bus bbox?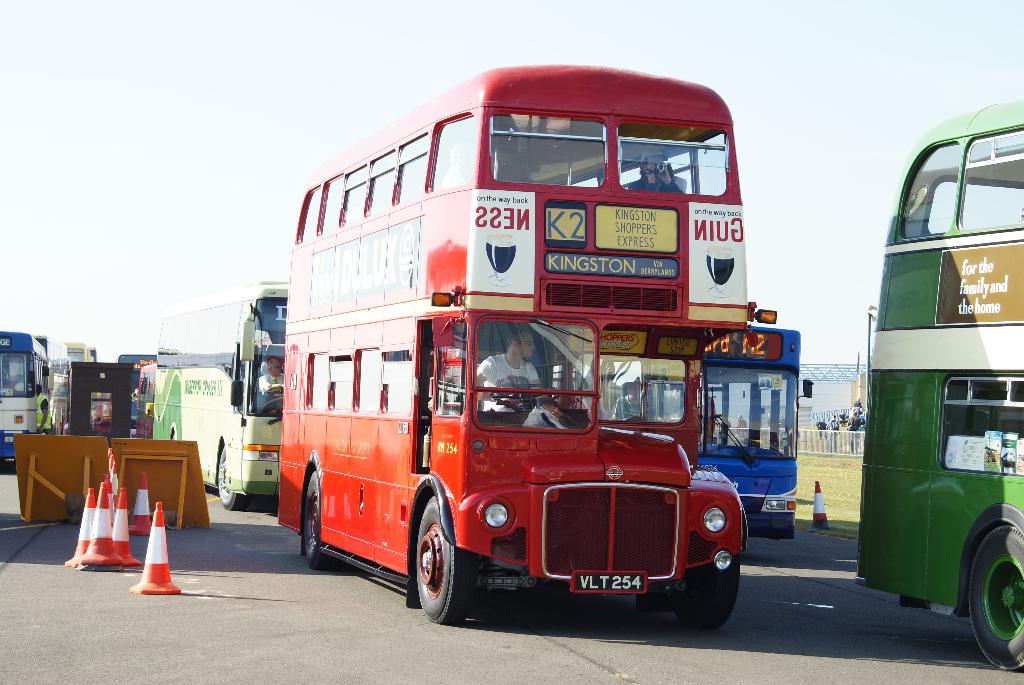
152,276,292,507
